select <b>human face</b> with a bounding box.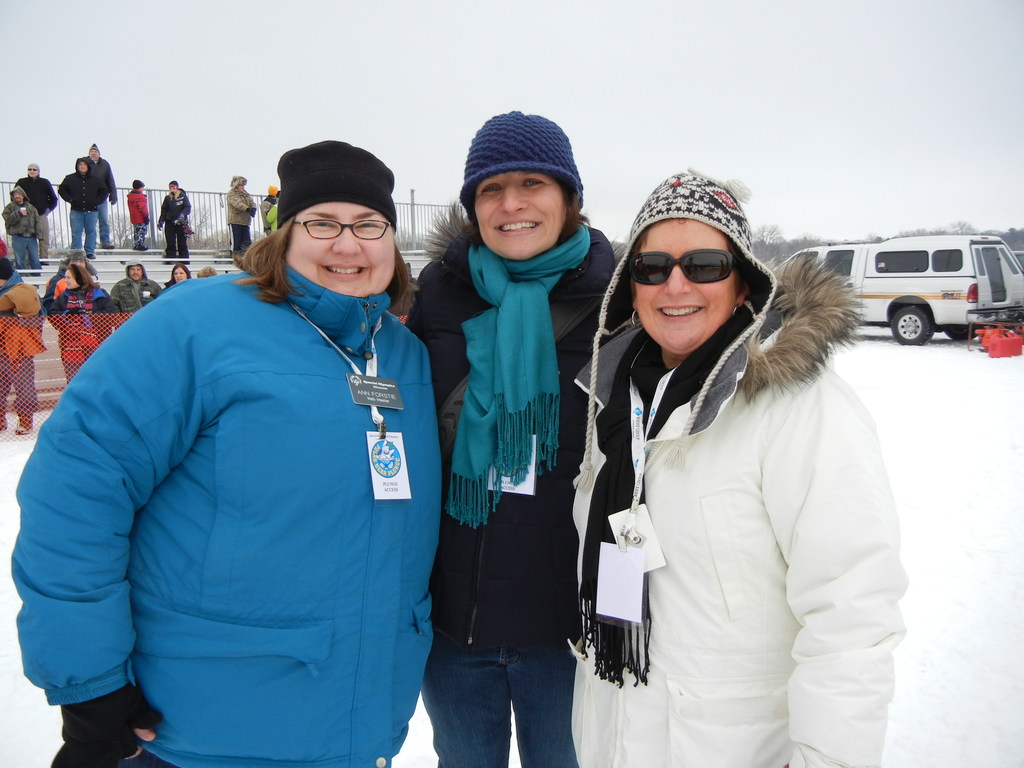
bbox=(88, 147, 97, 159).
